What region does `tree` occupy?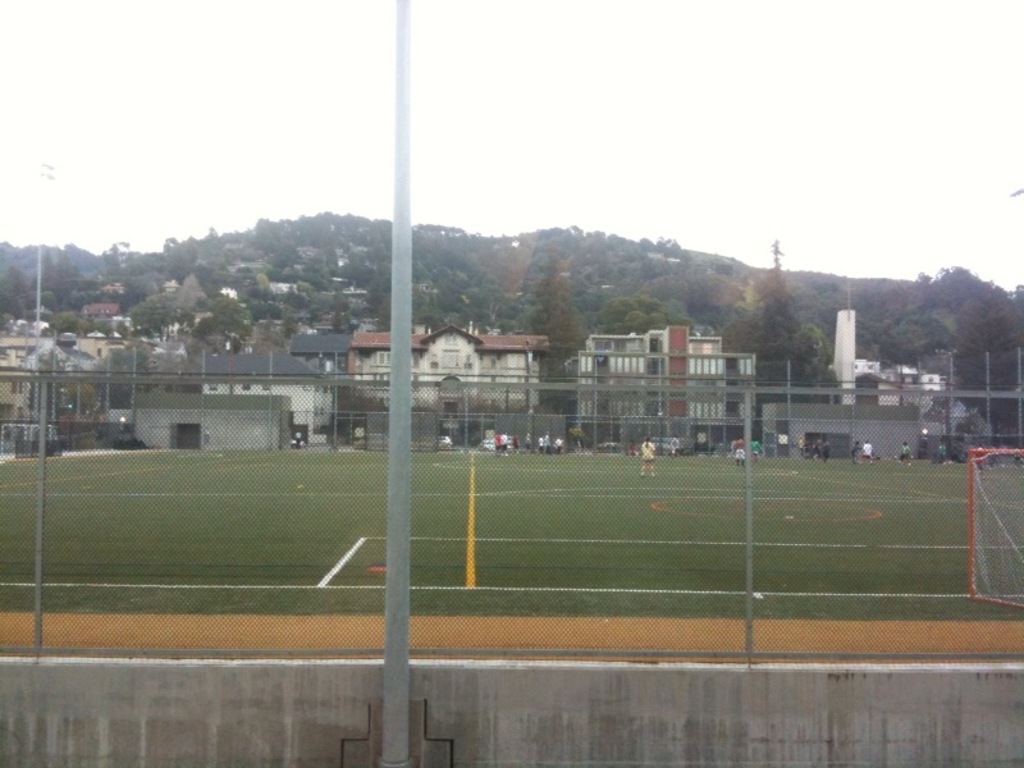
bbox(526, 262, 588, 379).
